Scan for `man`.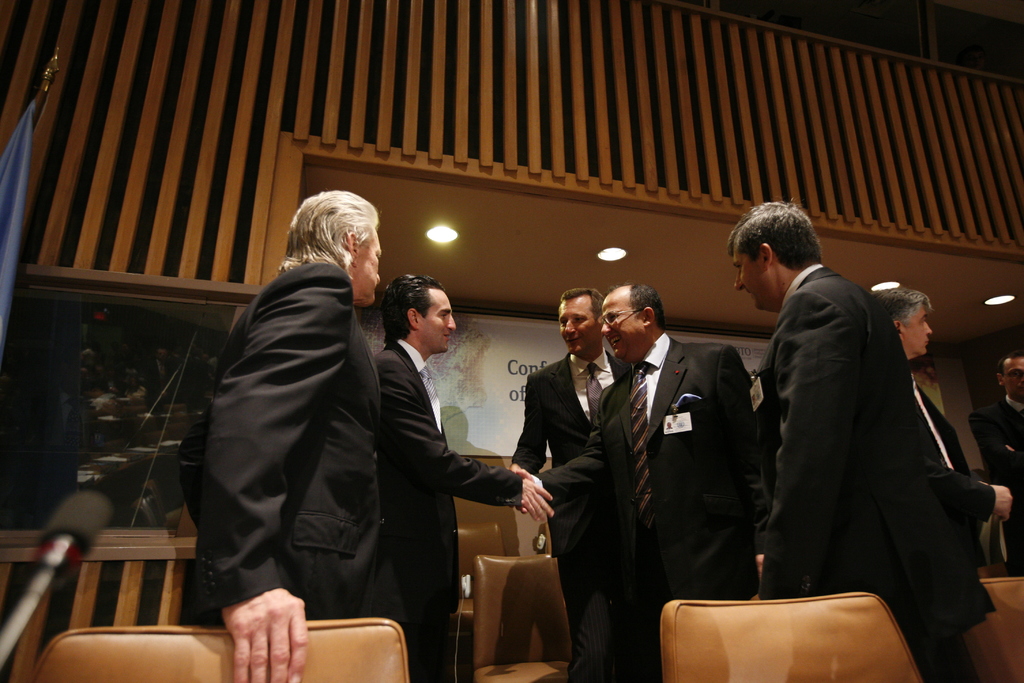
Scan result: locate(509, 278, 774, 682).
